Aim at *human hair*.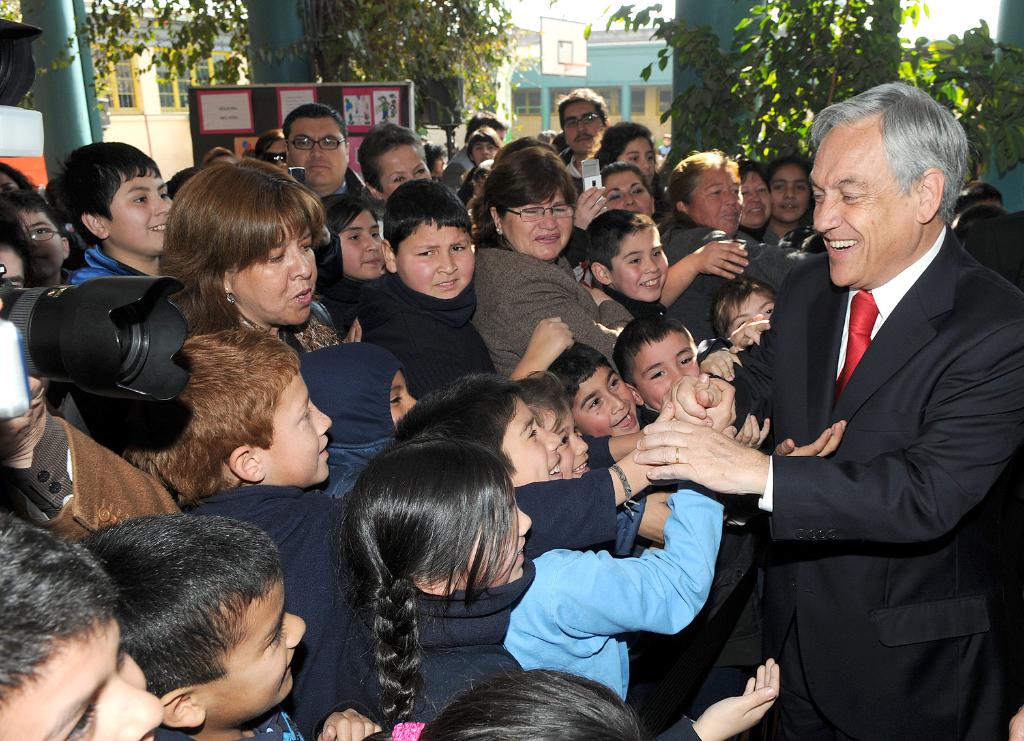
Aimed at l=487, t=139, r=579, b=230.
